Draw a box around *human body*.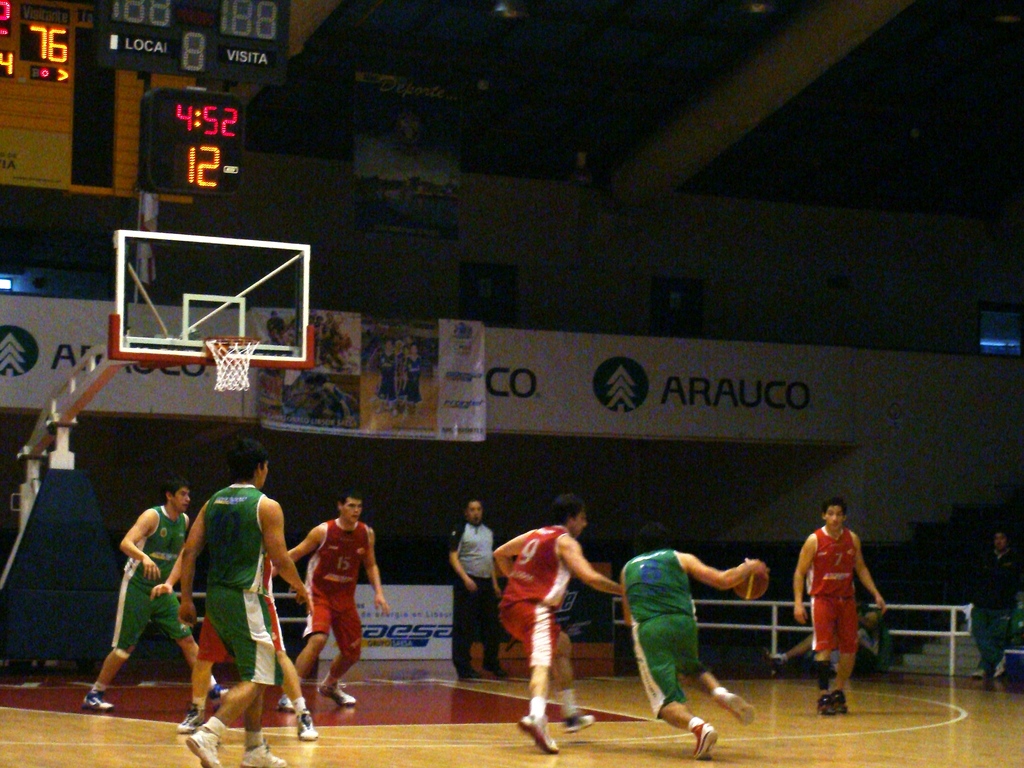
bbox(440, 497, 495, 683).
